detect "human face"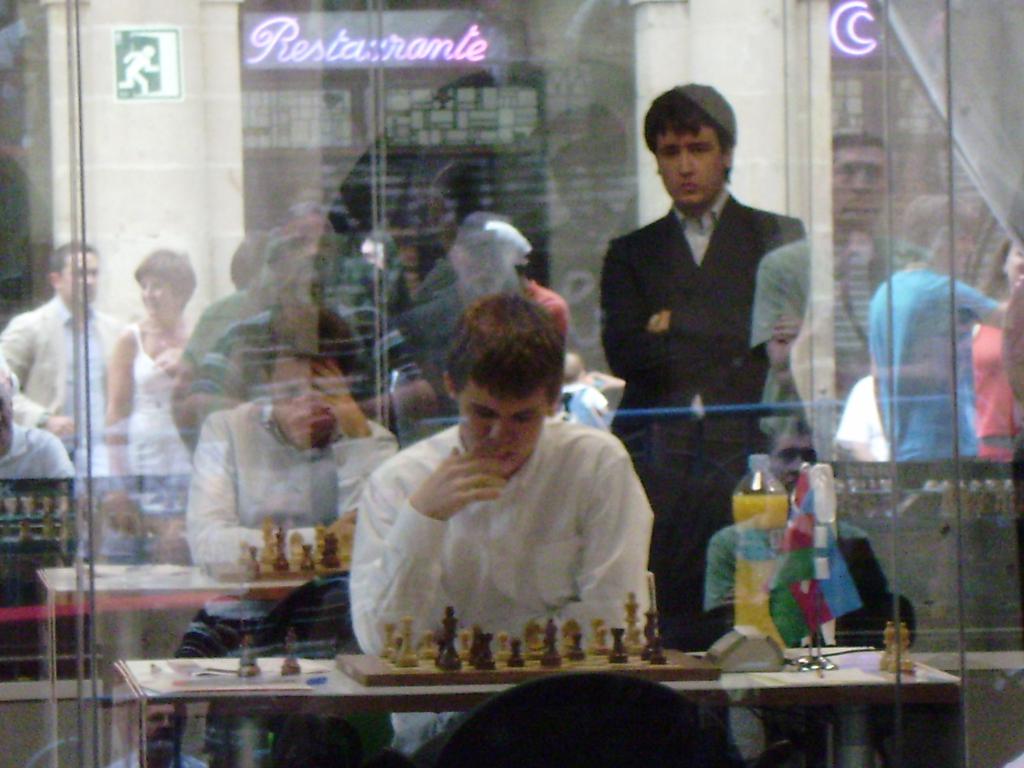
[933, 232, 974, 281]
